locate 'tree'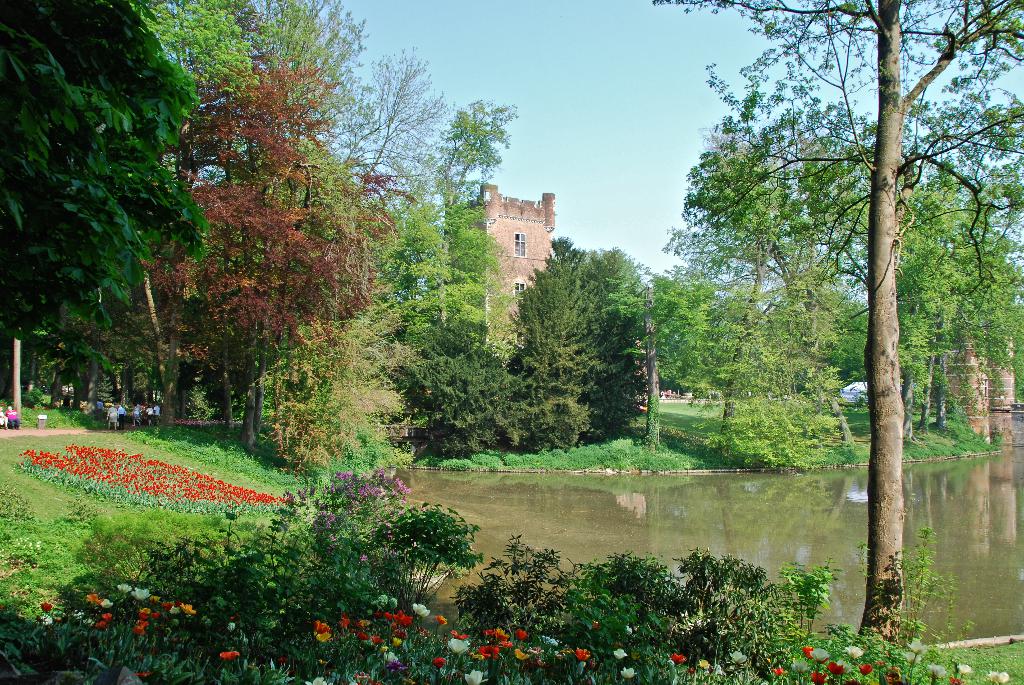
bbox(0, 0, 203, 413)
